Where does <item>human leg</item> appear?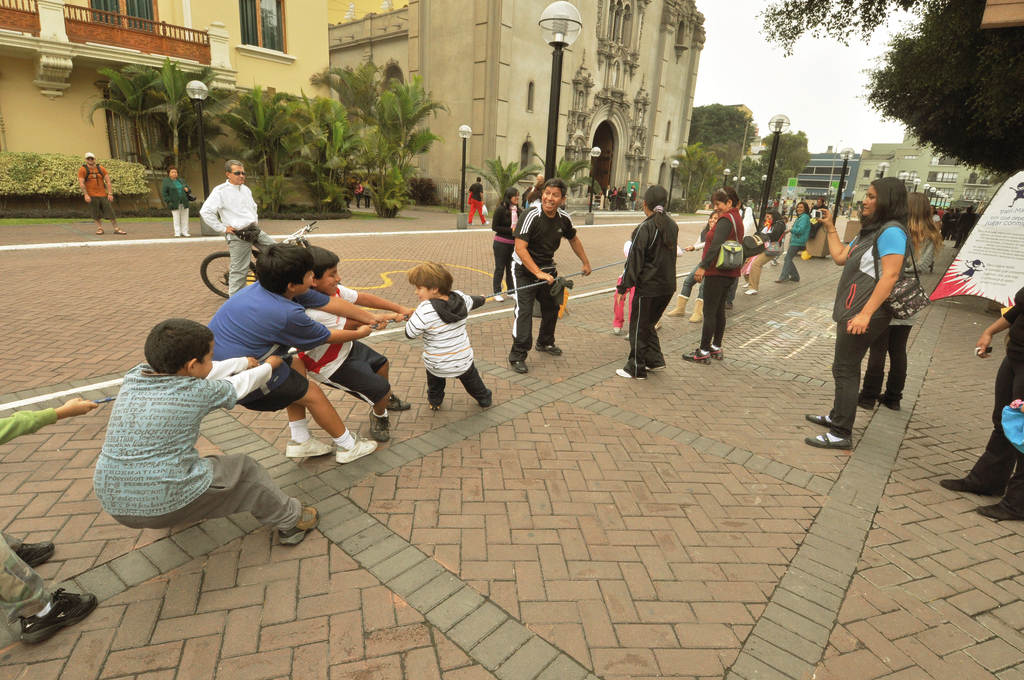
Appears at Rect(539, 292, 566, 364).
